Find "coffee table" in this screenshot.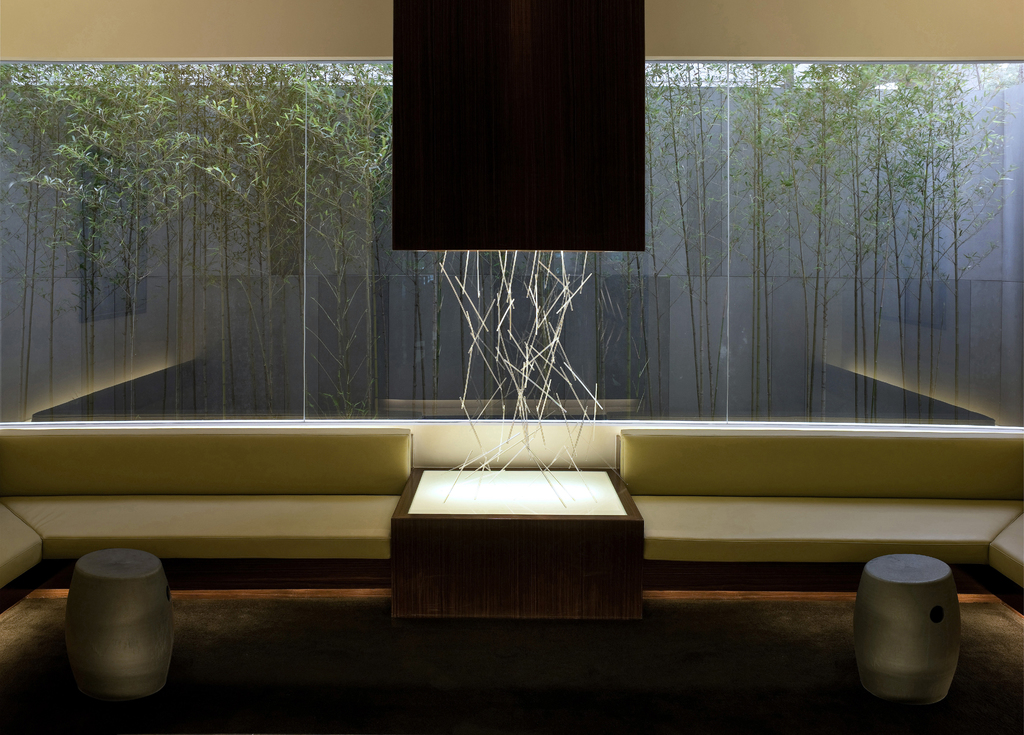
The bounding box for "coffee table" is rect(398, 453, 667, 629).
